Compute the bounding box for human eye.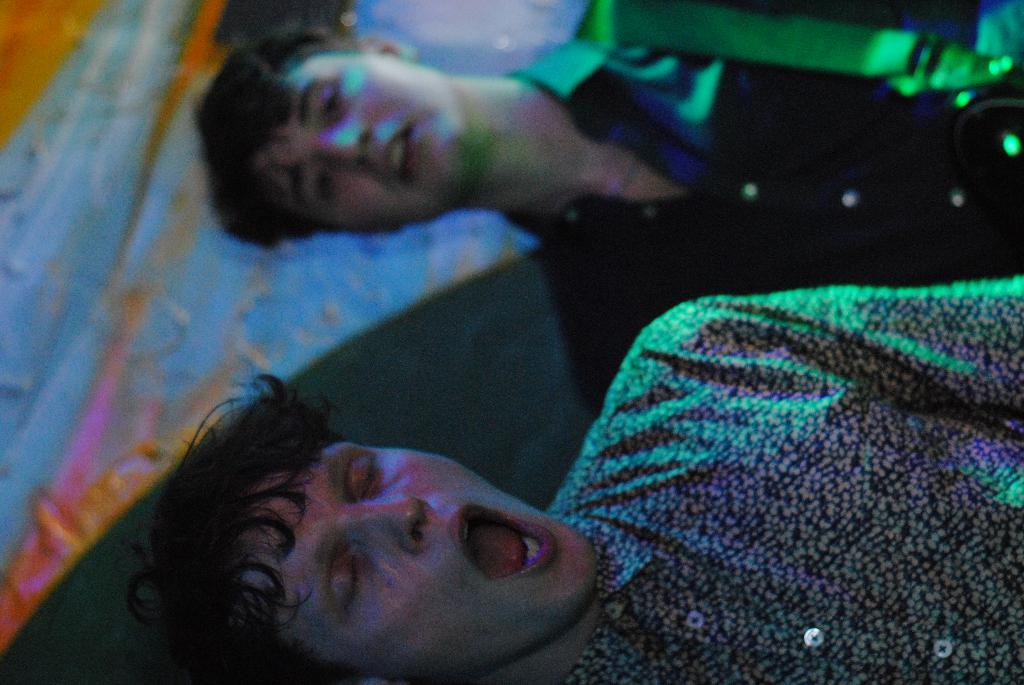
(left=319, top=81, right=339, bottom=125).
